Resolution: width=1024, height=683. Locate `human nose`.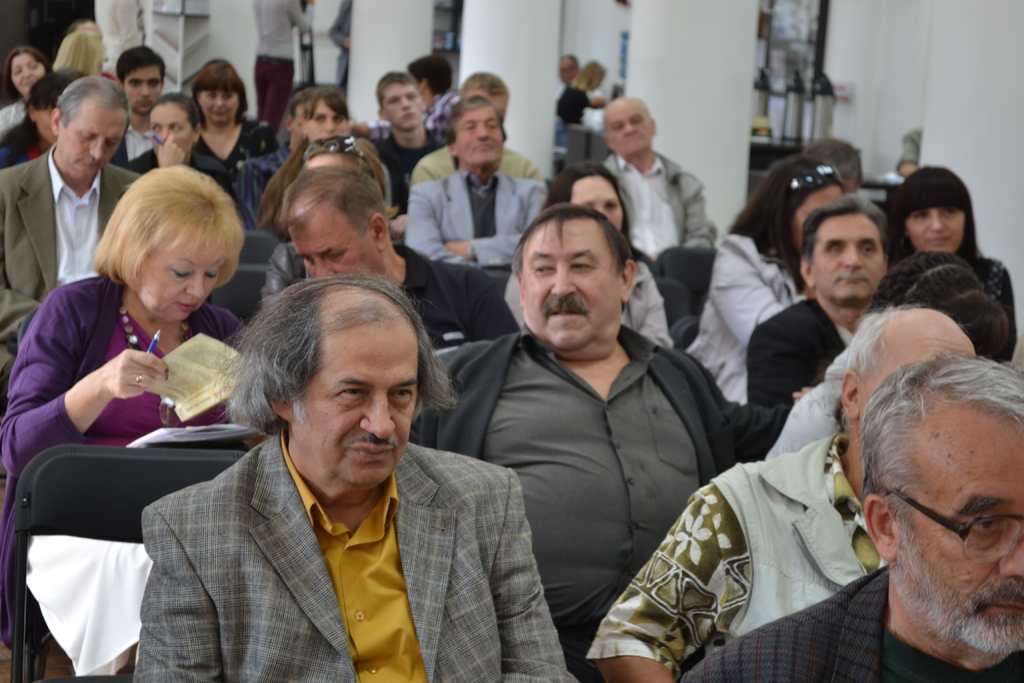
623,122,636,134.
